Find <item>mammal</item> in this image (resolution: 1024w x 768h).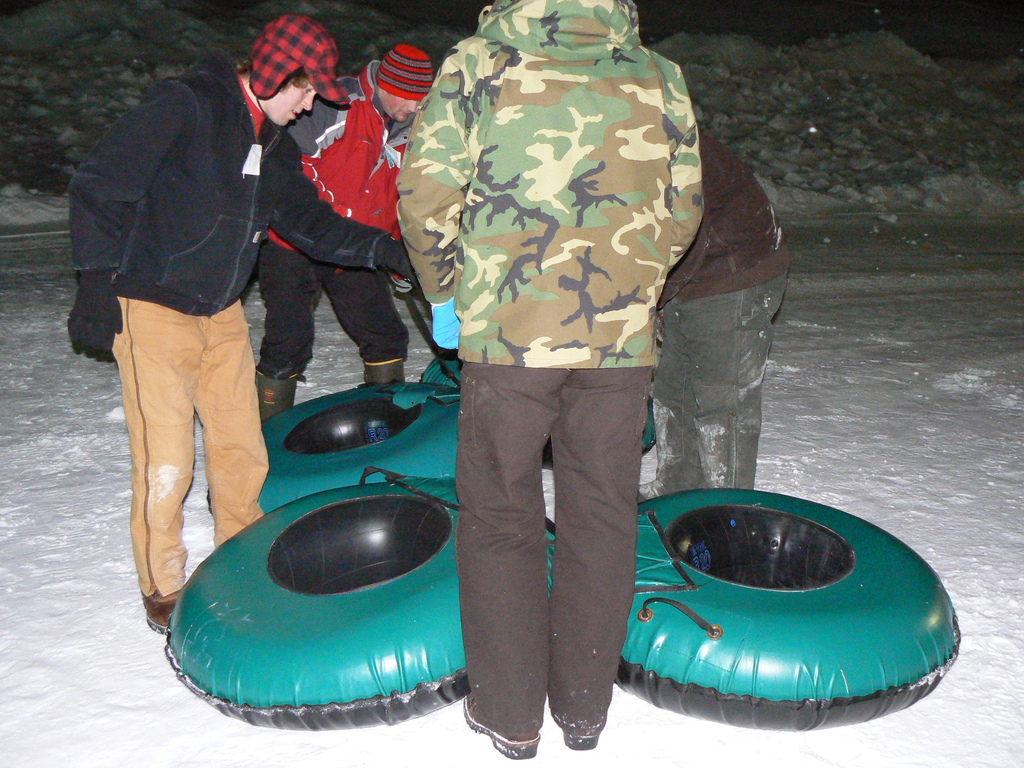
{"left": 253, "top": 42, "right": 444, "bottom": 417}.
